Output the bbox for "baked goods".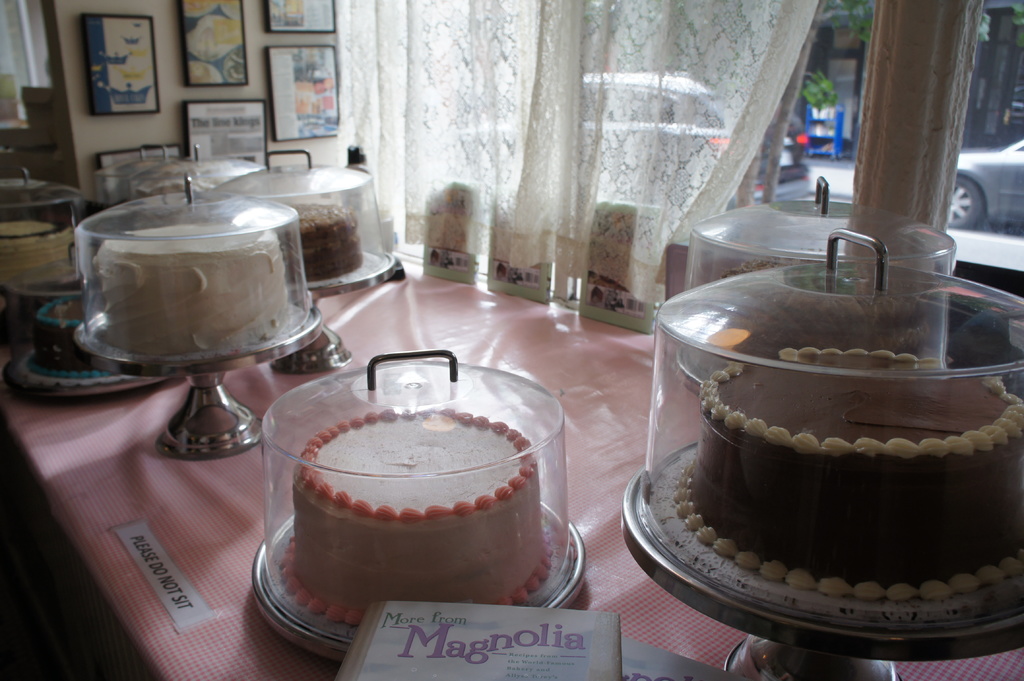
[x1=240, y1=200, x2=367, y2=290].
